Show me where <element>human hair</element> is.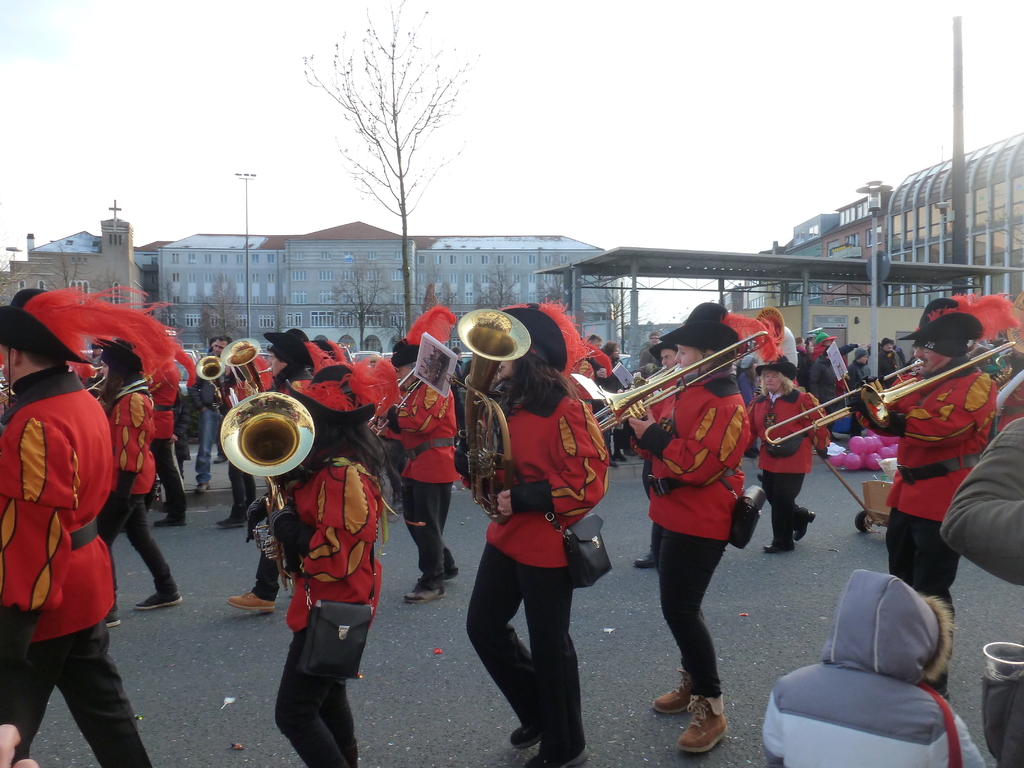
<element>human hair</element> is at rect(495, 333, 575, 410).
